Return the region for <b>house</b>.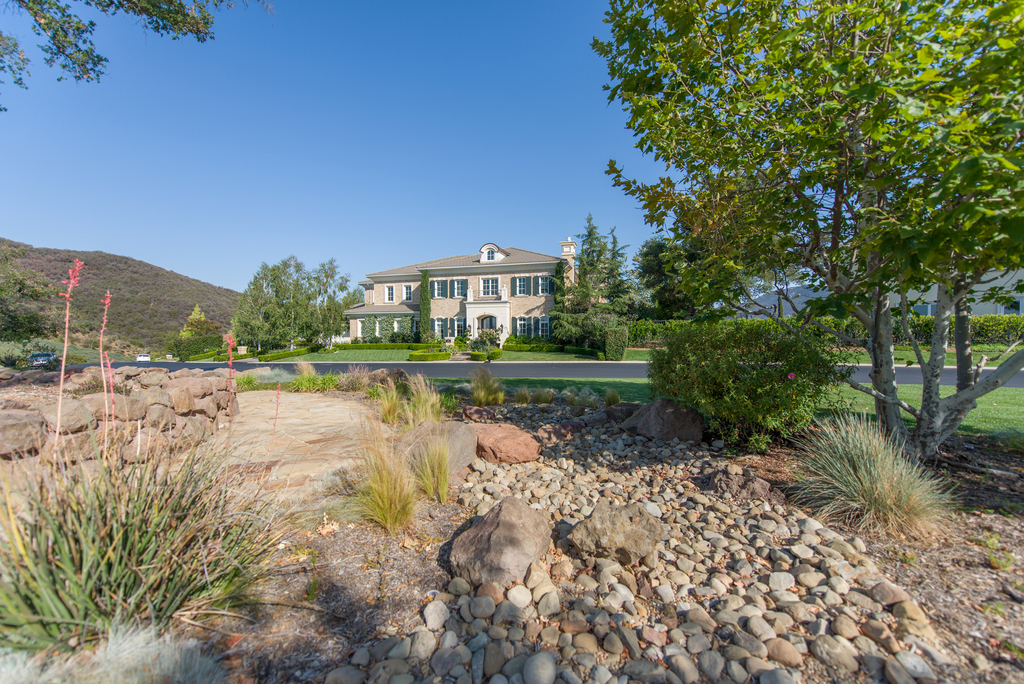
rect(556, 233, 595, 323).
